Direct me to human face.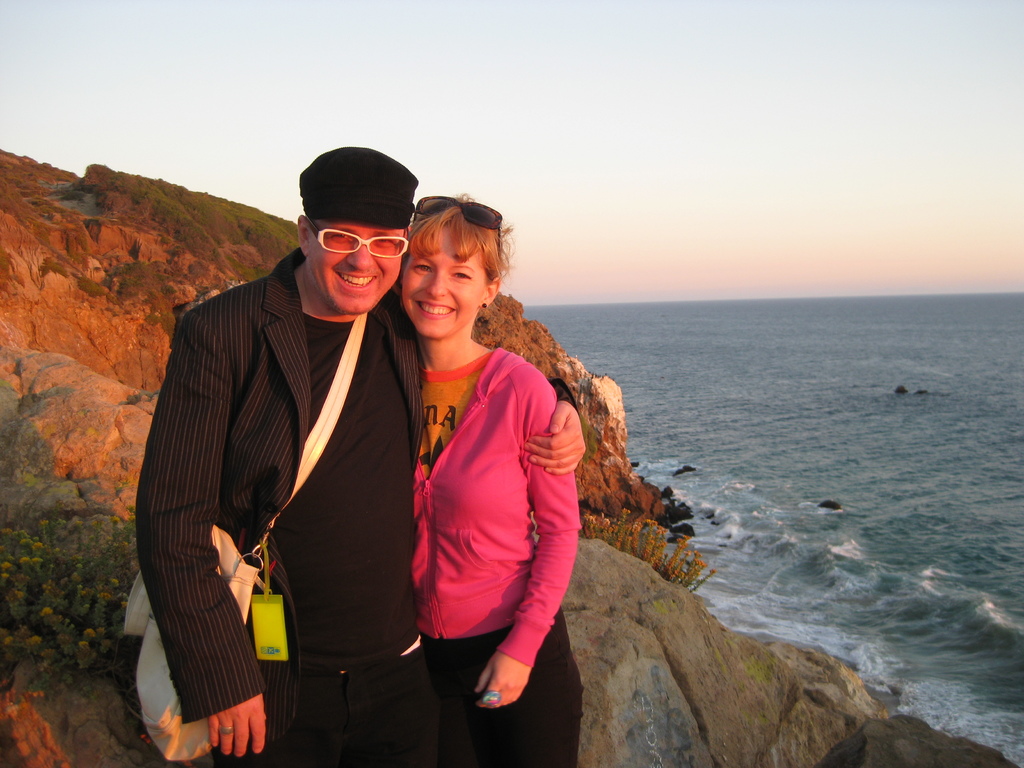
Direction: bbox(399, 224, 492, 332).
